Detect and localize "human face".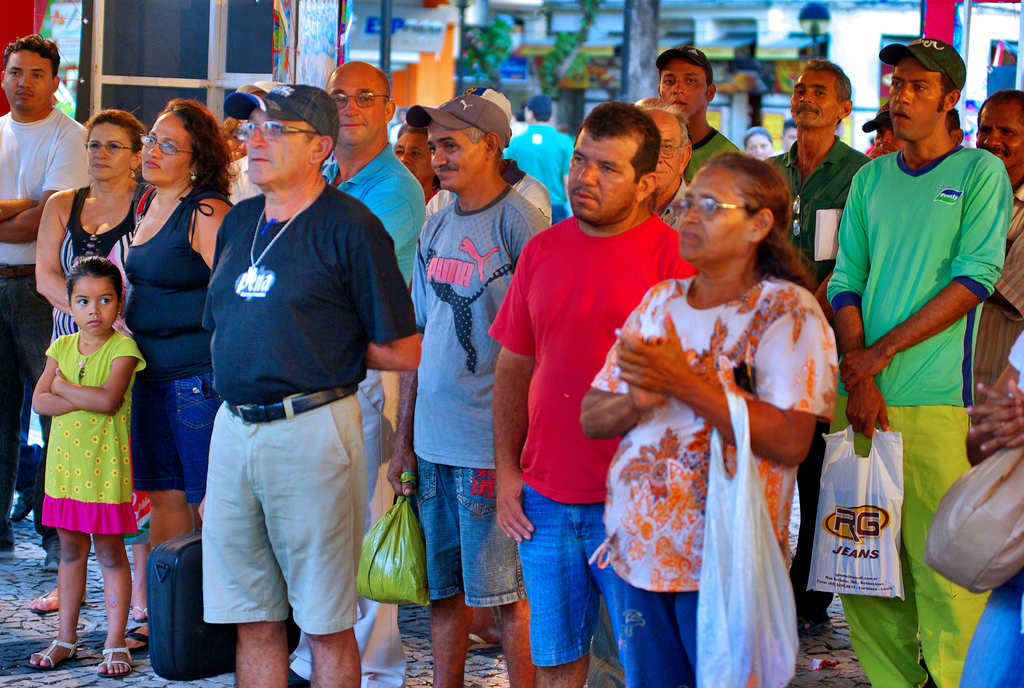
Localized at box=[974, 100, 1023, 163].
